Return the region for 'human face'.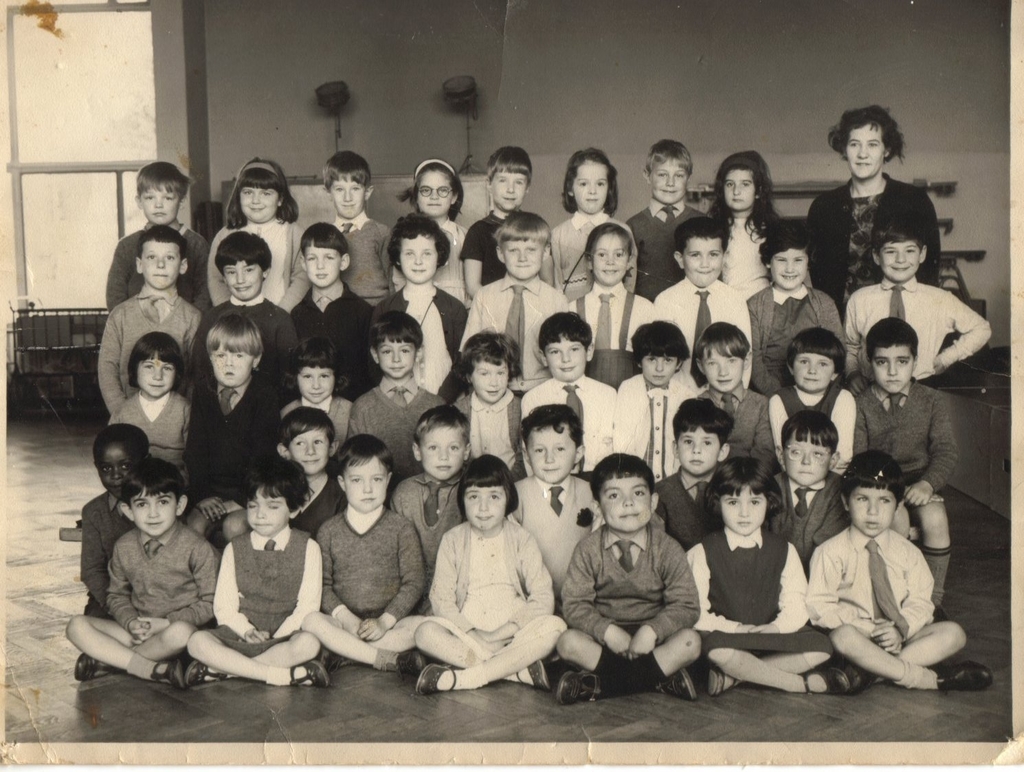
{"x1": 766, "y1": 251, "x2": 808, "y2": 288}.
